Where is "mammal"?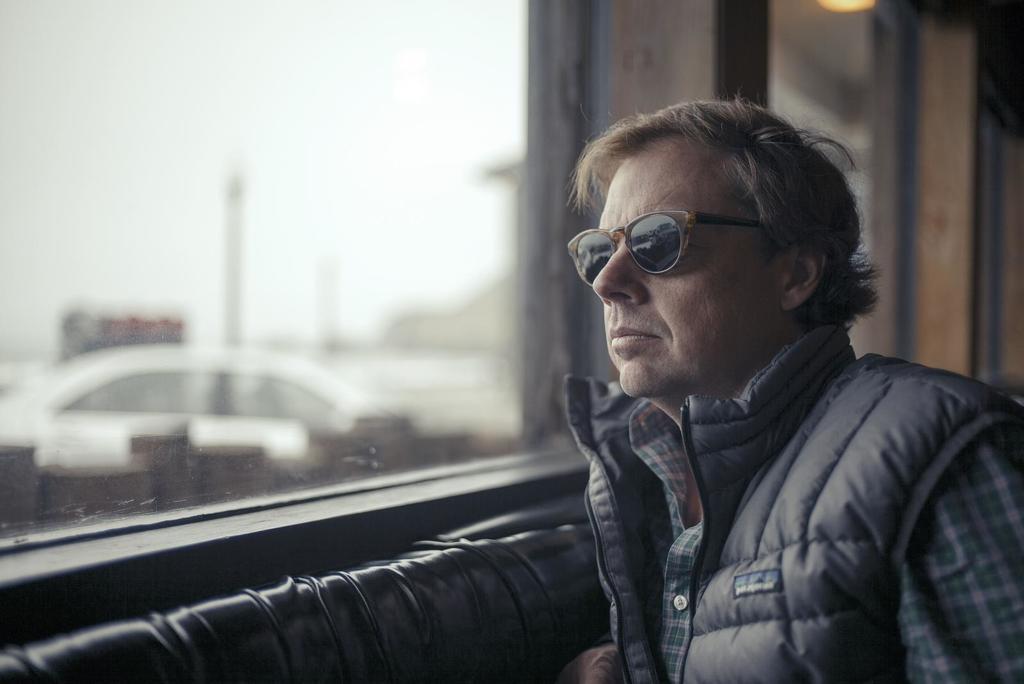
rect(0, 79, 1023, 683).
